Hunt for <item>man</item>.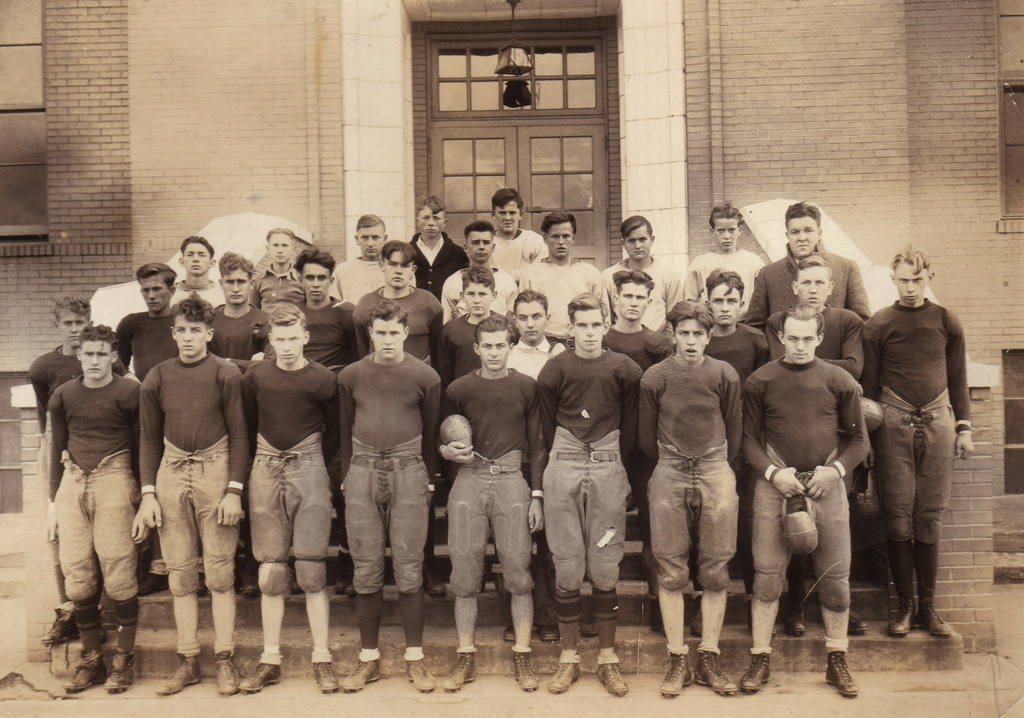
Hunted down at locate(253, 226, 299, 307).
